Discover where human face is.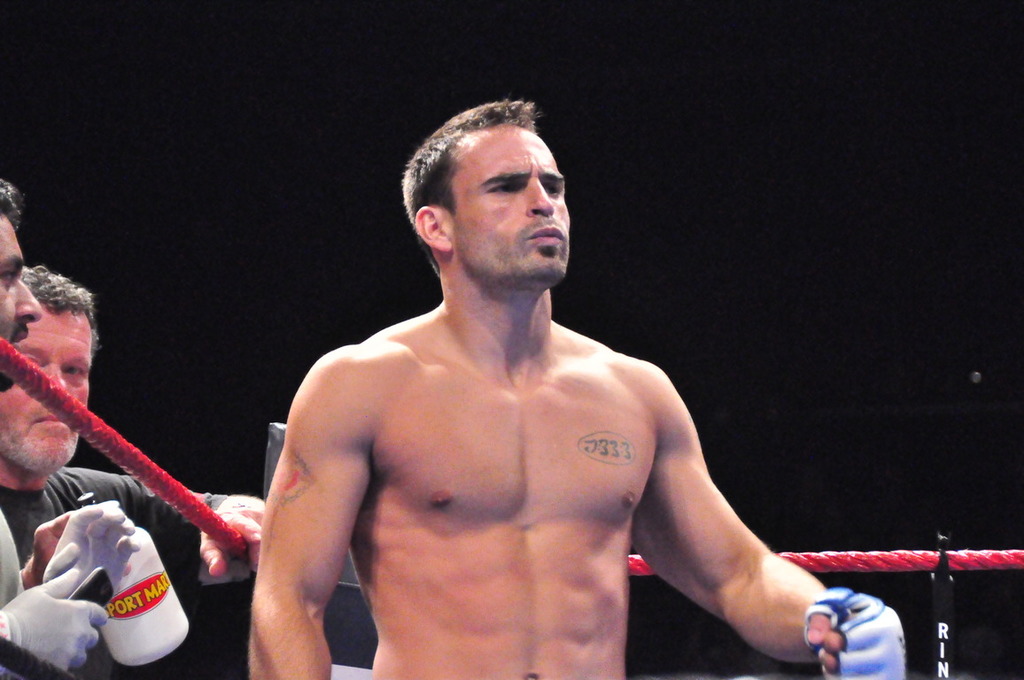
Discovered at 0, 215, 41, 385.
